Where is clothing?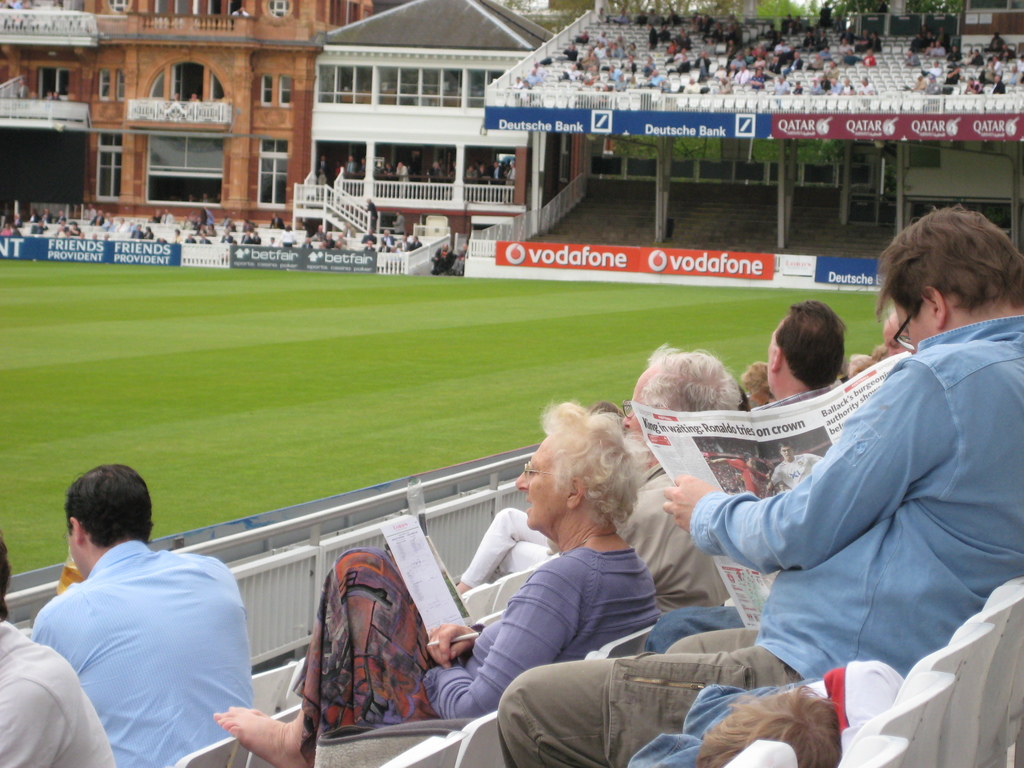
(518, 80, 533, 95).
